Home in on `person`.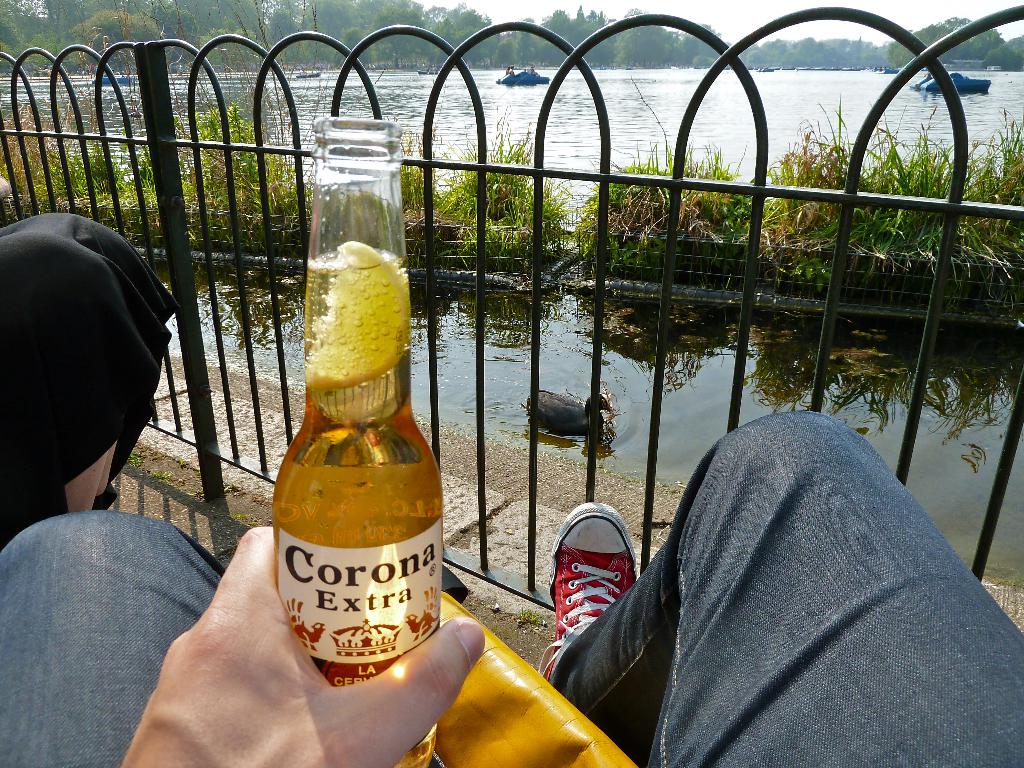
Homed in at [0,205,175,549].
